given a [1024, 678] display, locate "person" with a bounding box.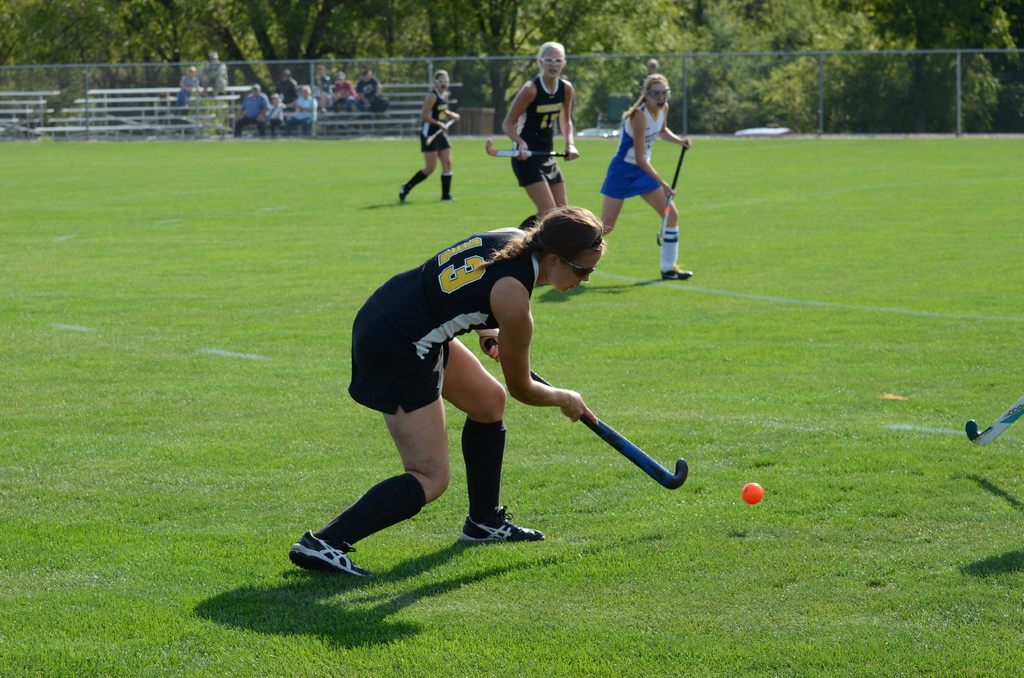
Located: crop(199, 51, 227, 100).
